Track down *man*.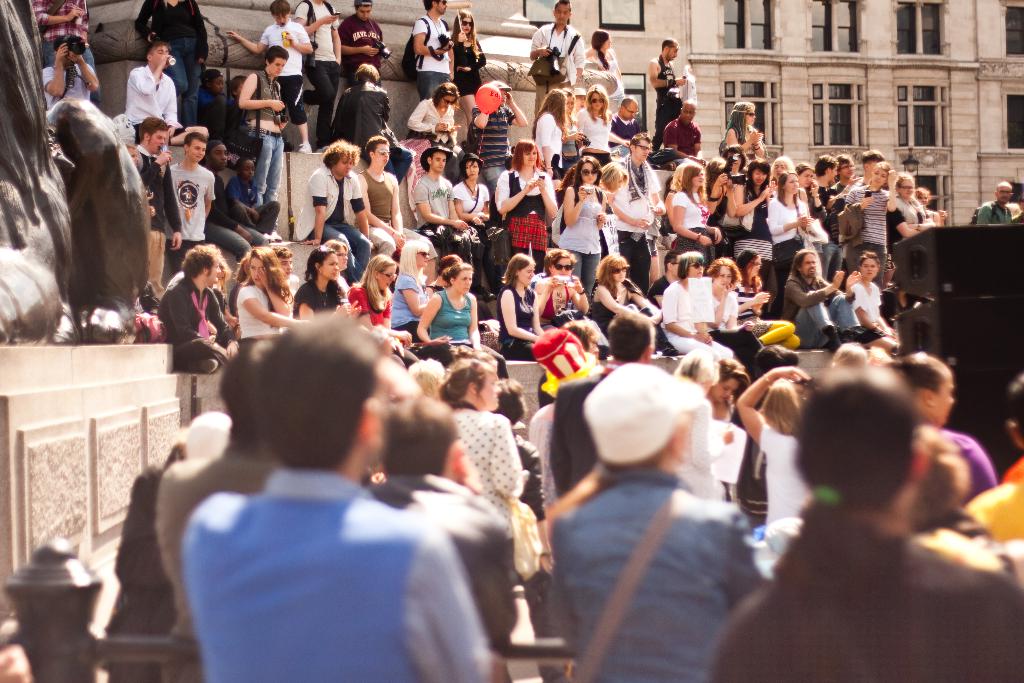
Tracked to bbox=[186, 325, 480, 682].
